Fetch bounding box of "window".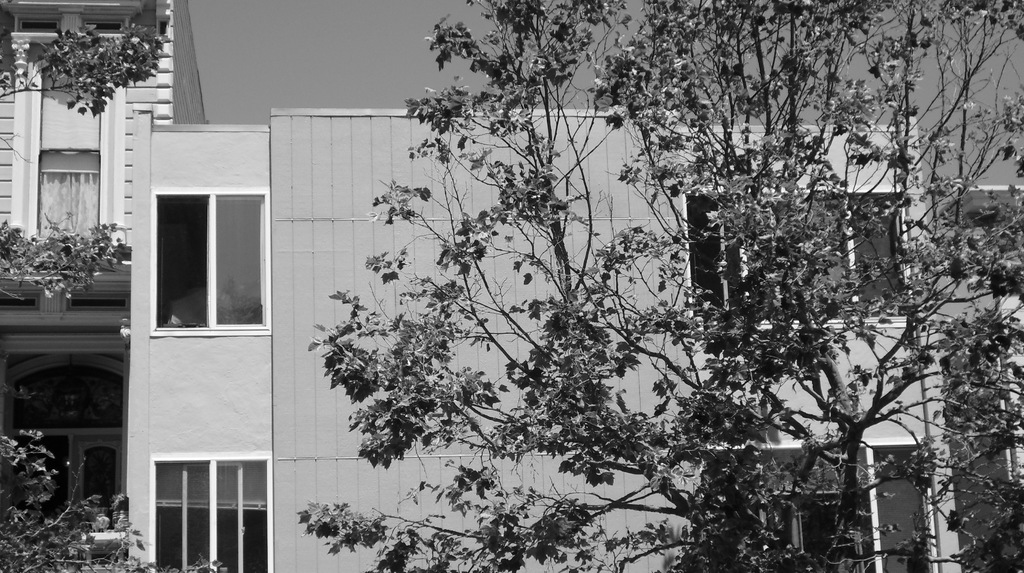
Bbox: <box>799,497,870,572</box>.
